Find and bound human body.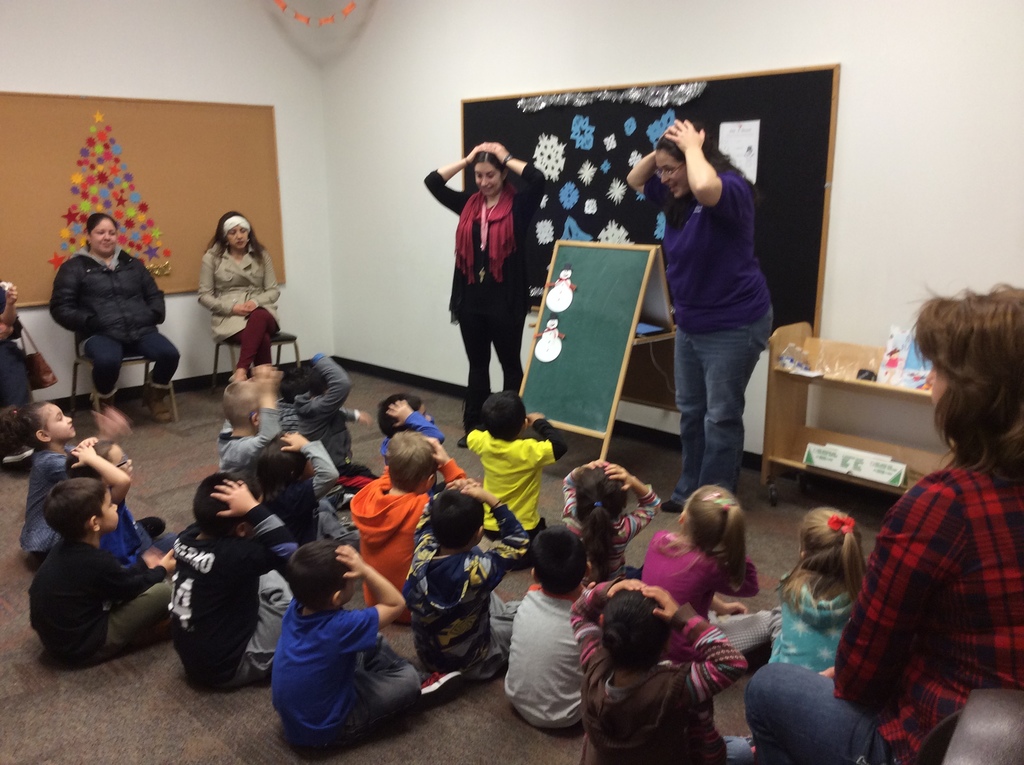
Bound: {"left": 369, "top": 403, "right": 442, "bottom": 463}.
